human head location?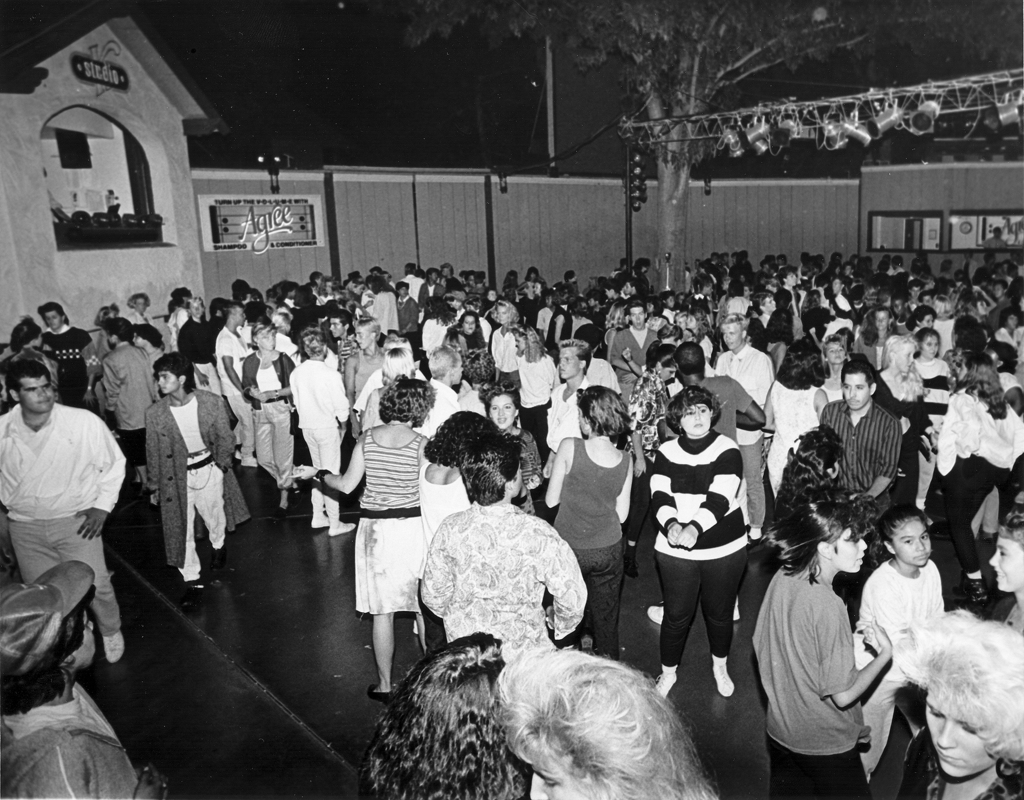
x1=208 y1=295 x2=228 y2=315
